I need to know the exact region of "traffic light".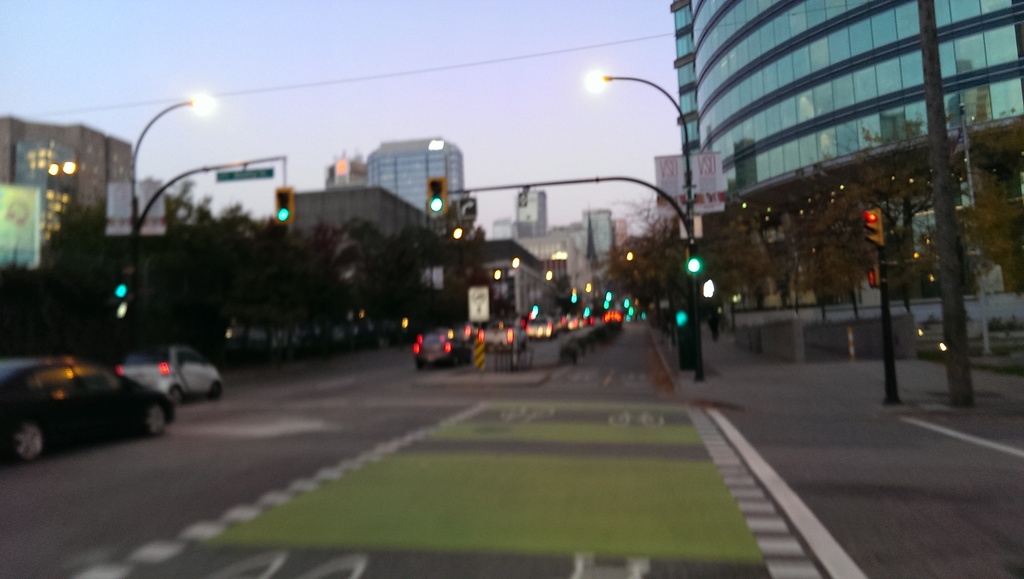
Region: bbox(273, 186, 294, 225).
